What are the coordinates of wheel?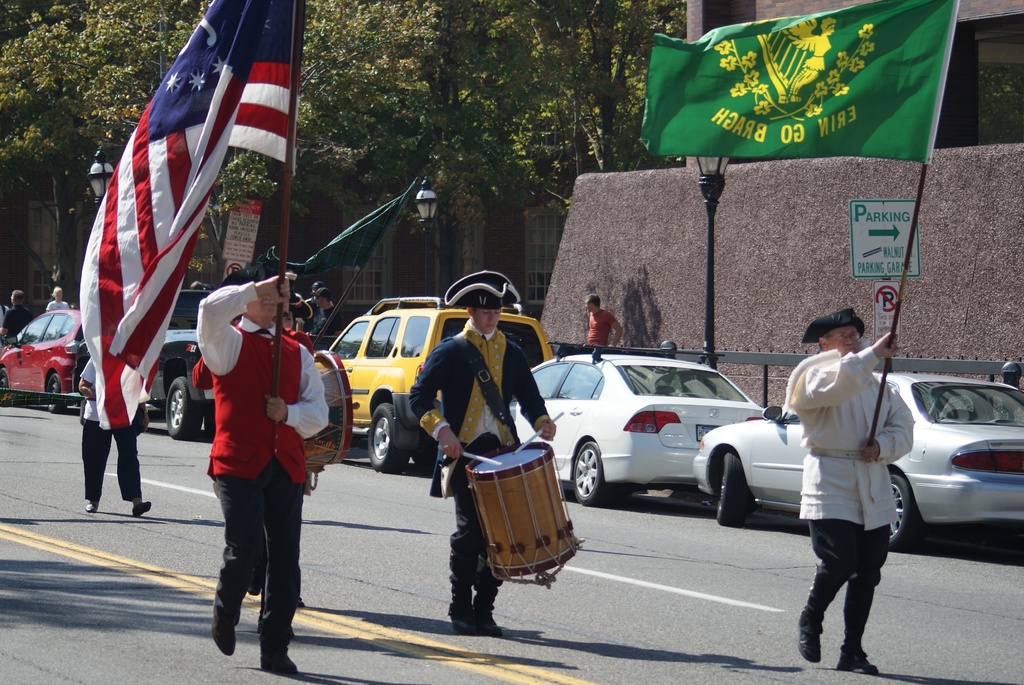
x1=165 y1=376 x2=204 y2=441.
